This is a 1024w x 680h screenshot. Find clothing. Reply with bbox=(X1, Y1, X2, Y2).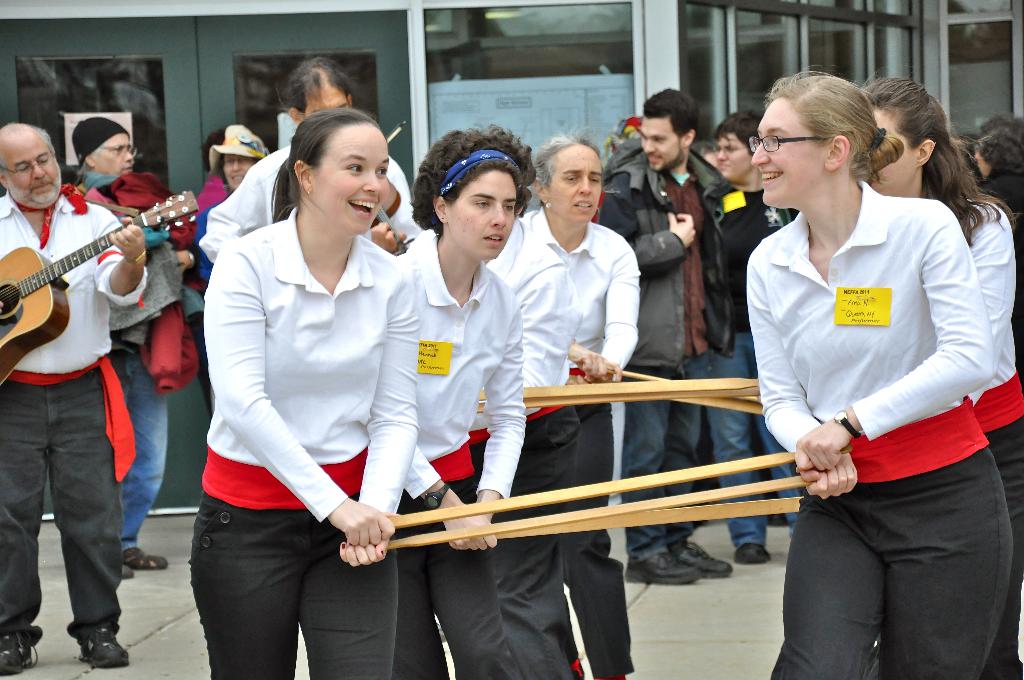
bbox=(65, 168, 201, 551).
